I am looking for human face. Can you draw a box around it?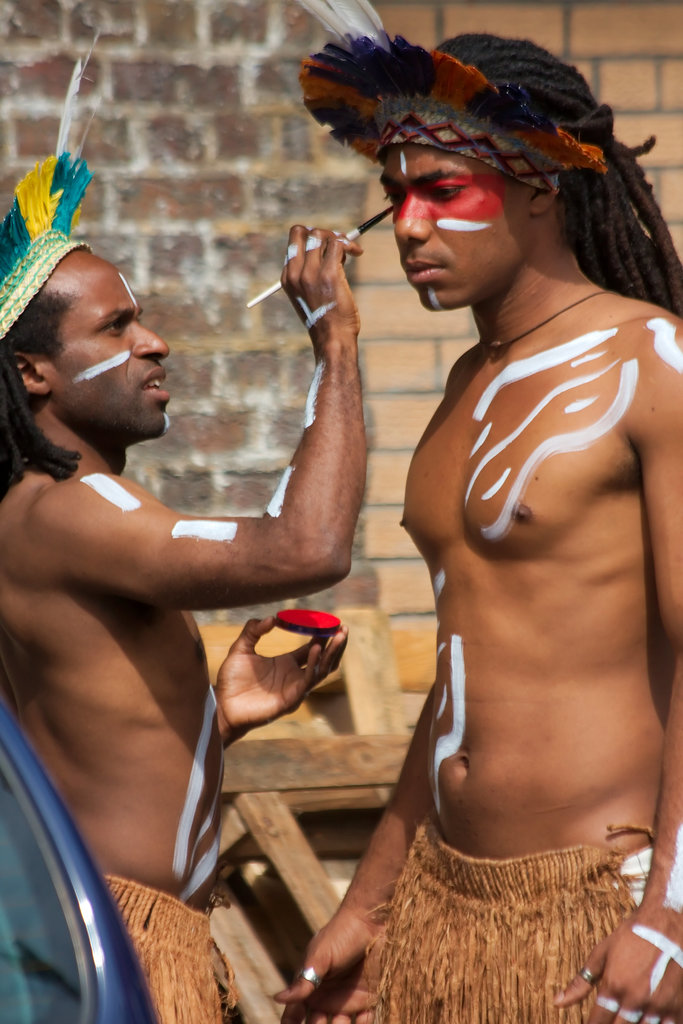
Sure, the bounding box is {"x1": 379, "y1": 144, "x2": 533, "y2": 314}.
